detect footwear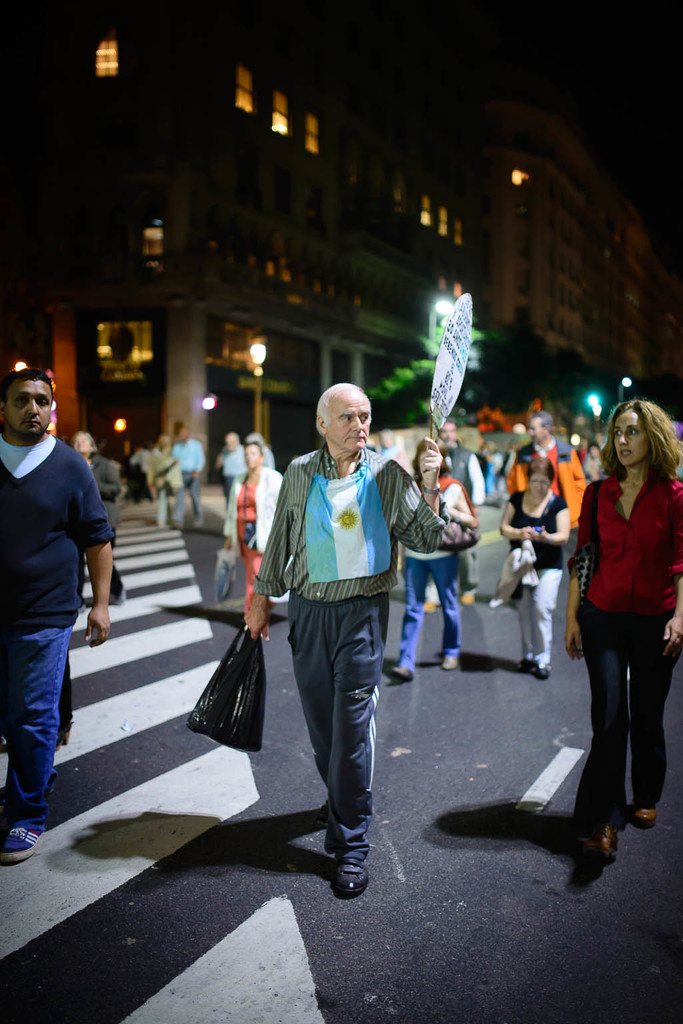
[332,860,372,900]
